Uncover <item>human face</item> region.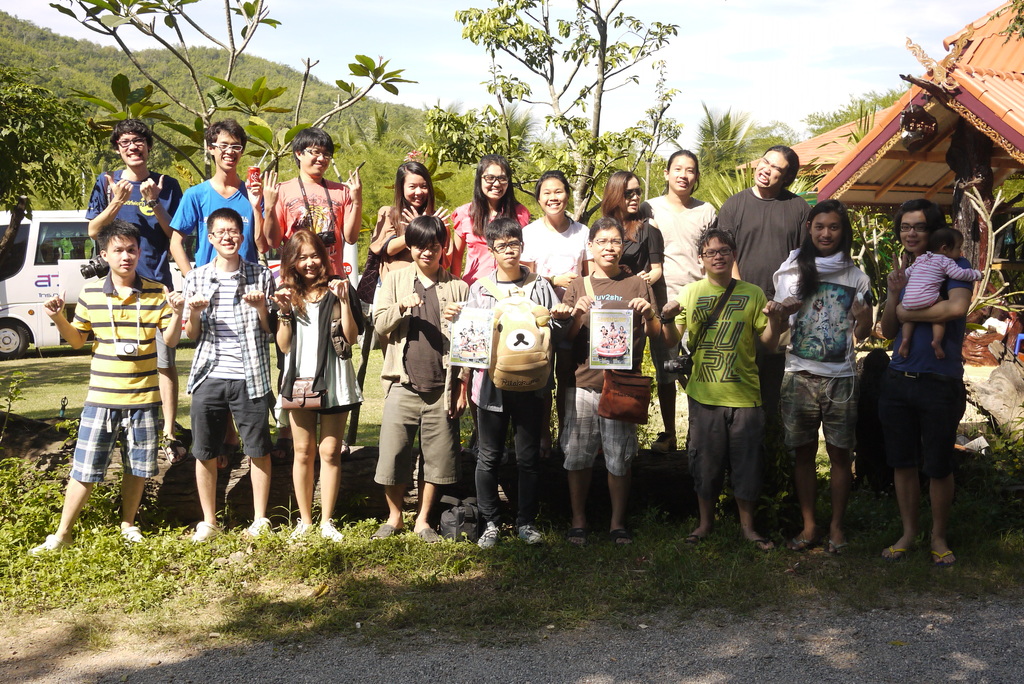
Uncovered: 947/240/961/261.
